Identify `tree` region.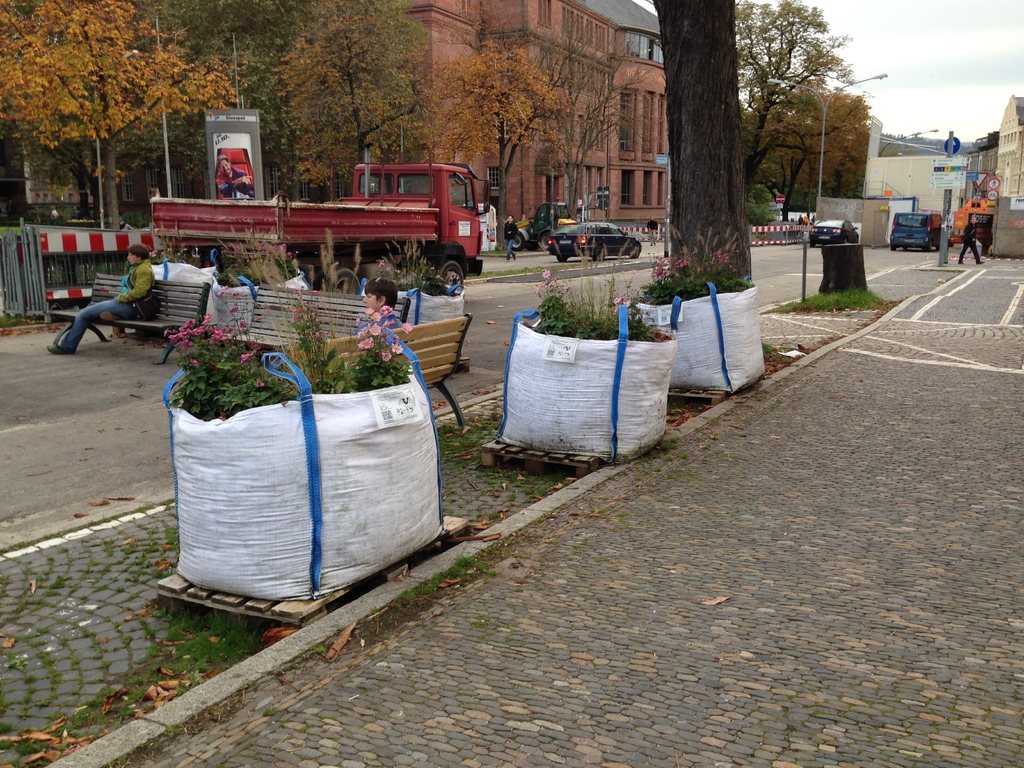
Region: rect(509, 36, 951, 250).
